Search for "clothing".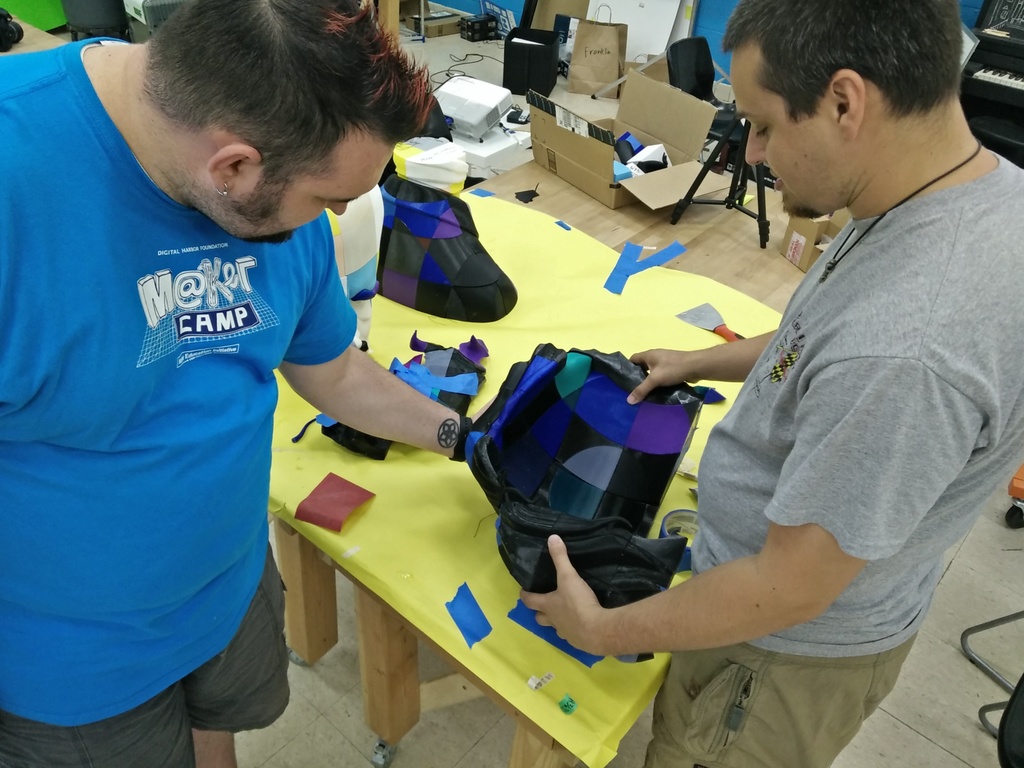
Found at region(0, 39, 357, 767).
